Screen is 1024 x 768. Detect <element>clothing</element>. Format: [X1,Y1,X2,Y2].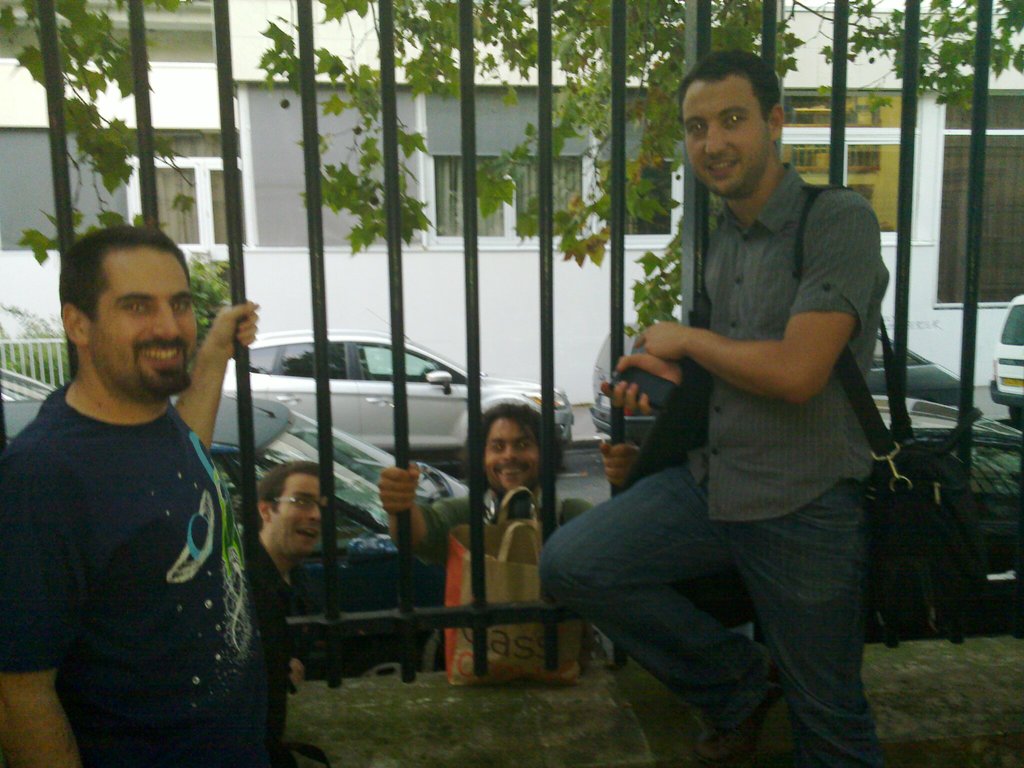
[547,461,870,756].
